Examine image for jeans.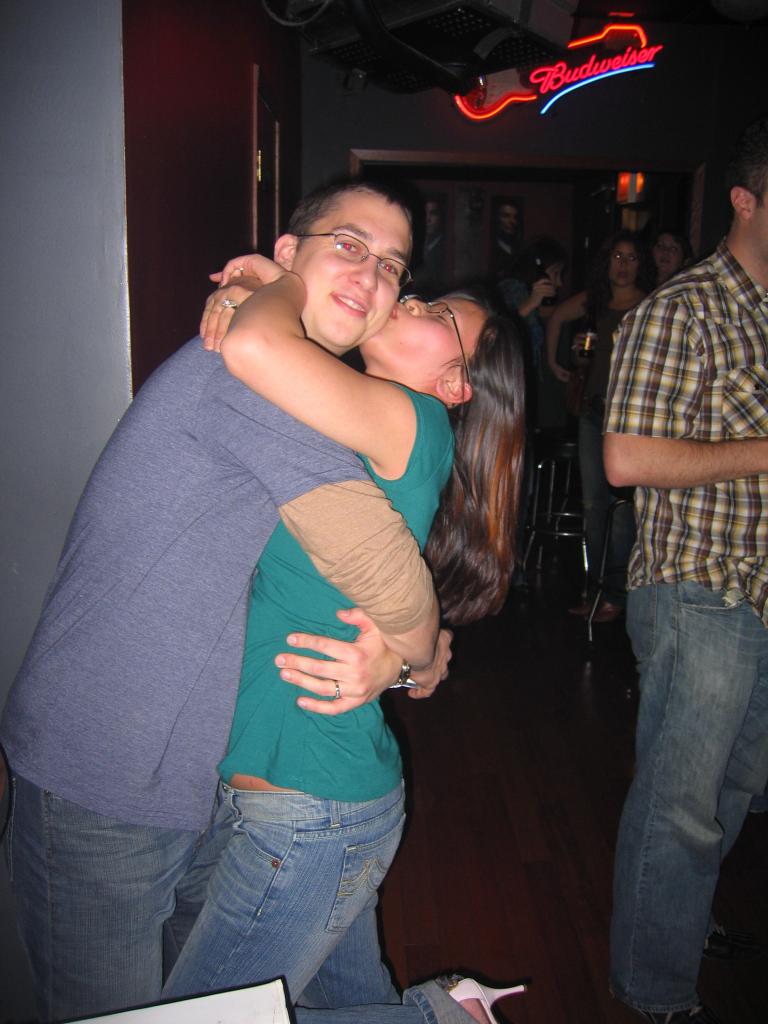
Examination result: <region>584, 556, 766, 1023</region>.
